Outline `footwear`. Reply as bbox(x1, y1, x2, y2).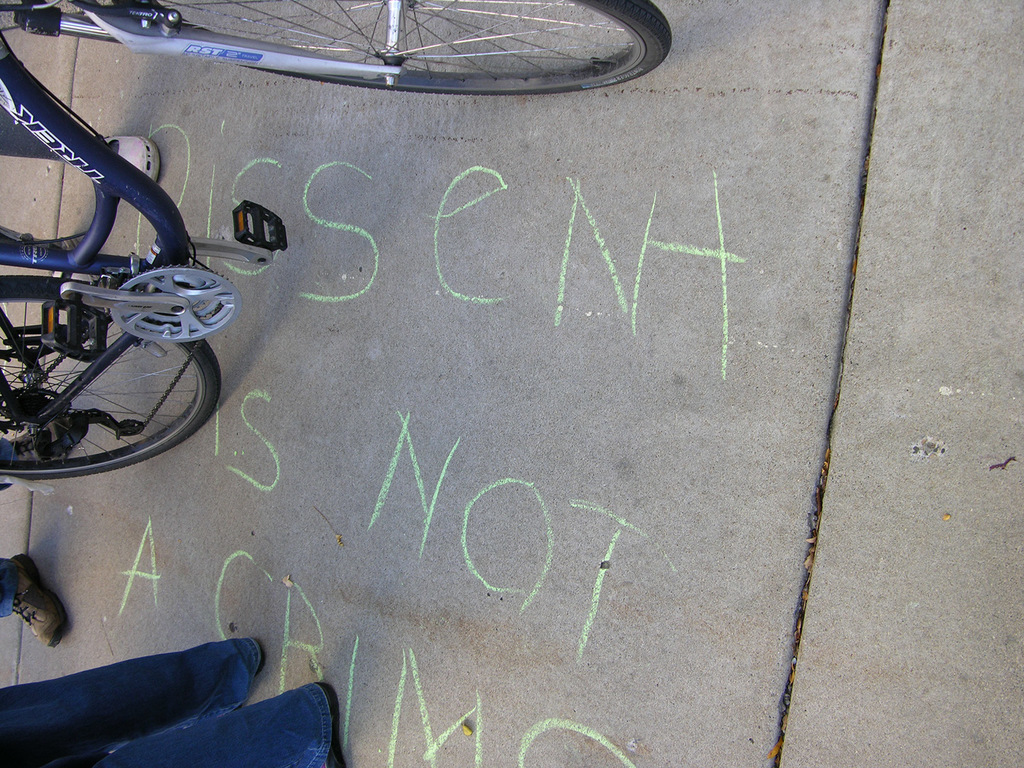
bbox(0, 410, 98, 495).
